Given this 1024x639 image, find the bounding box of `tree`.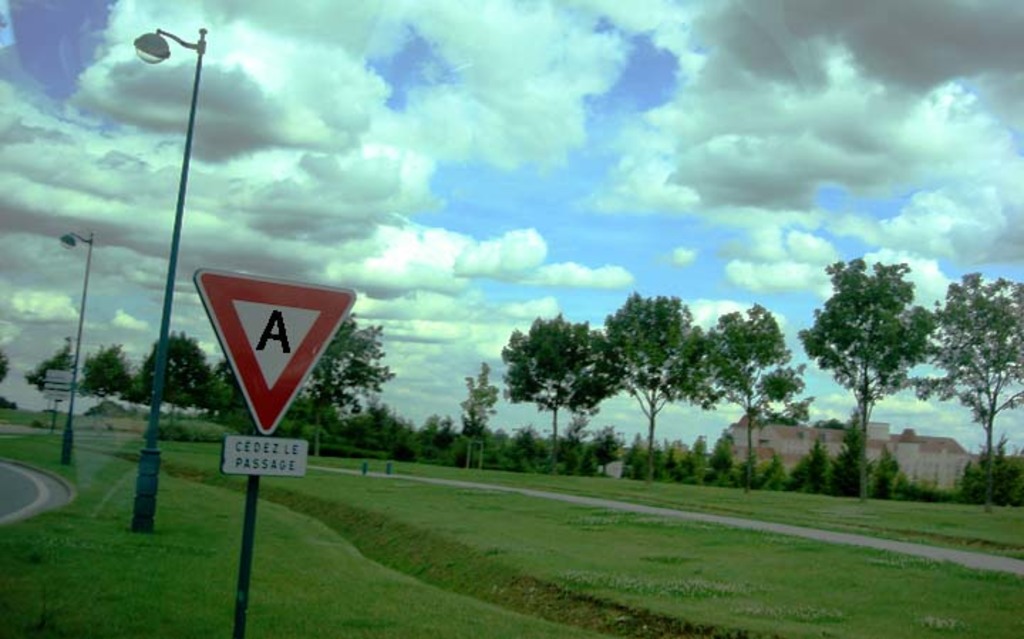
688,306,822,482.
